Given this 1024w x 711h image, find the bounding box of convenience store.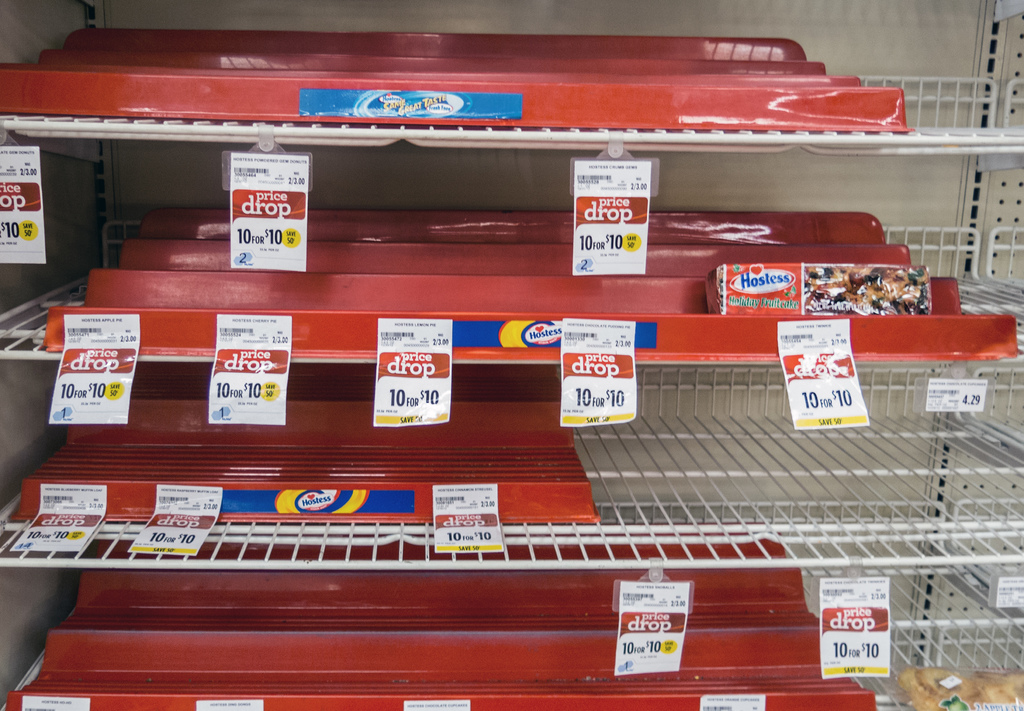
0/0/968/710.
